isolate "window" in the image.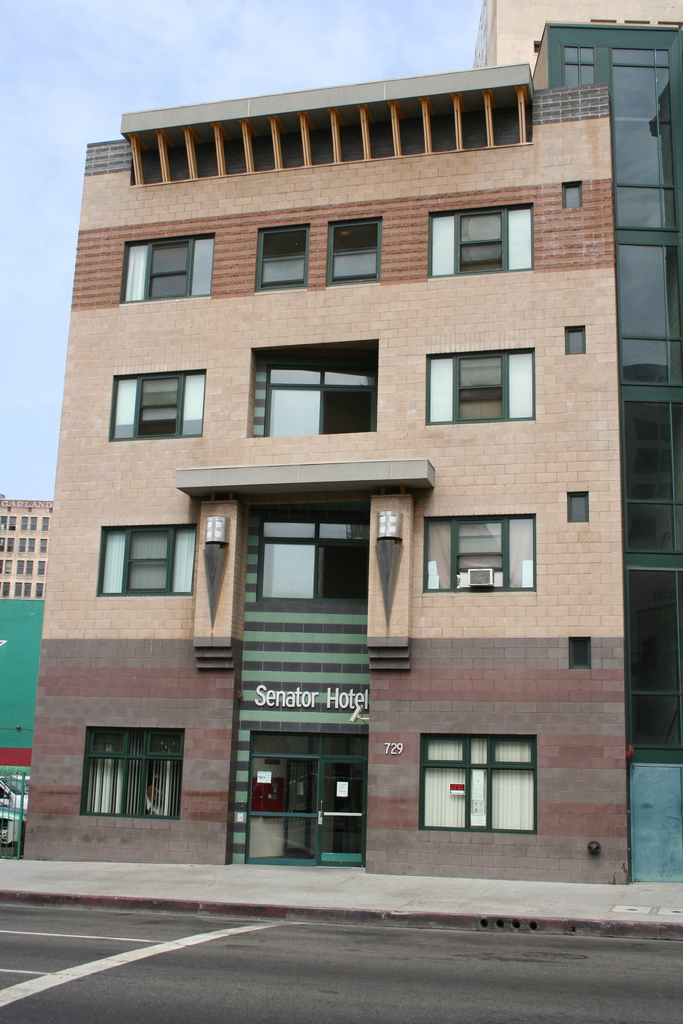
Isolated region: x1=115, y1=373, x2=206, y2=431.
